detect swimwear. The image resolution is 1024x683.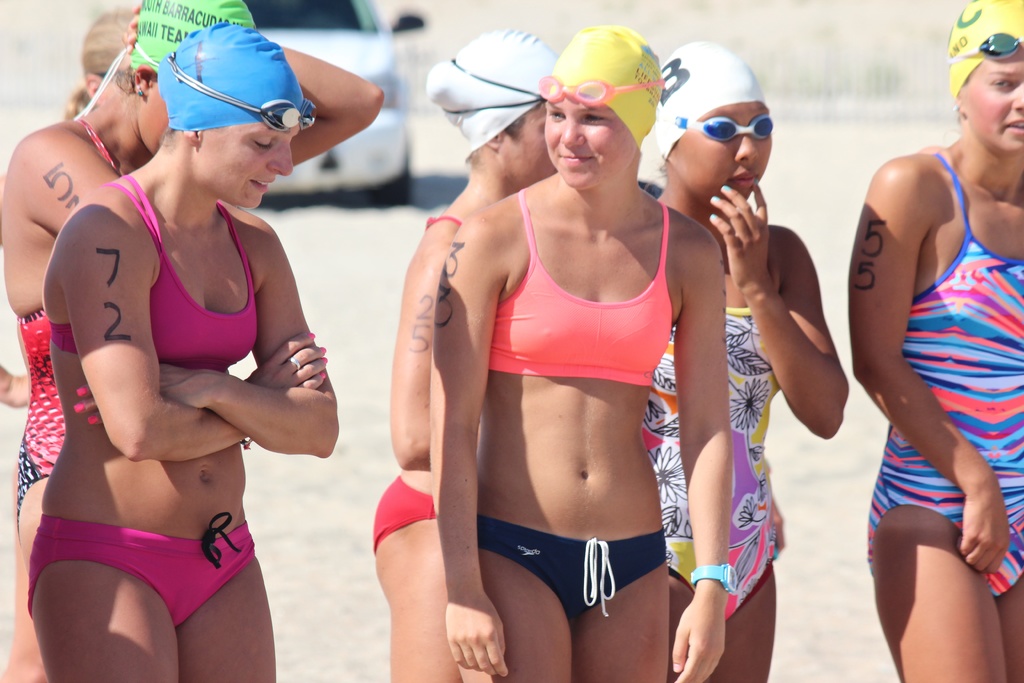
6, 111, 122, 529.
